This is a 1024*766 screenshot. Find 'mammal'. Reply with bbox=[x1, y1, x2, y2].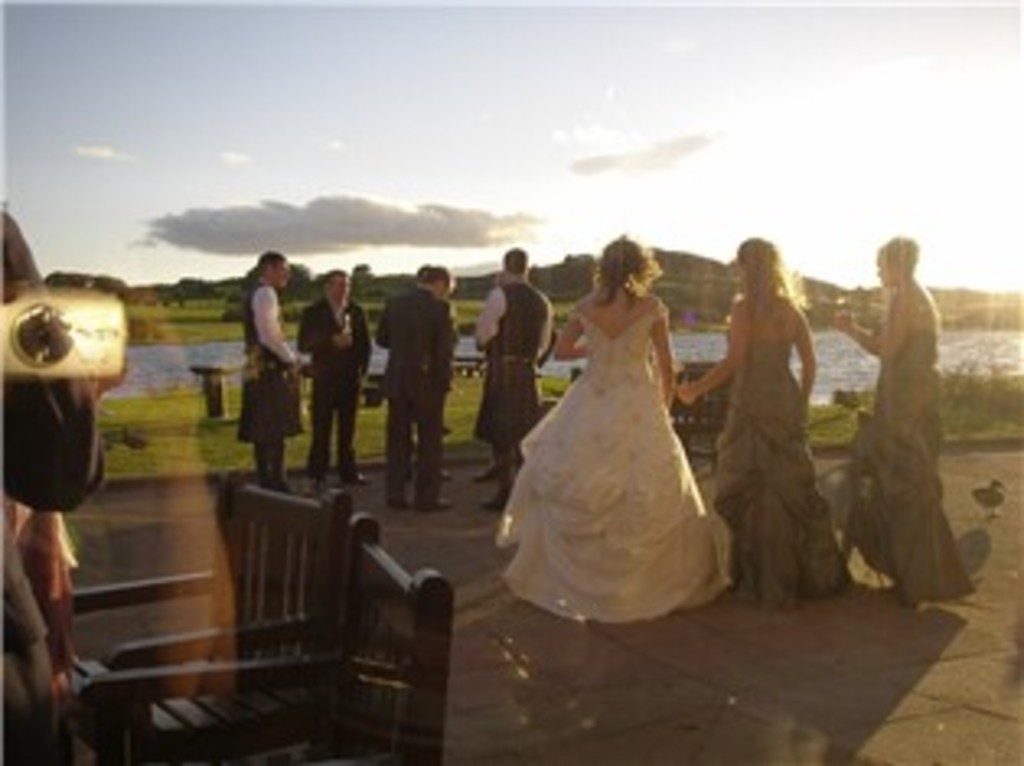
bbox=[479, 248, 554, 515].
